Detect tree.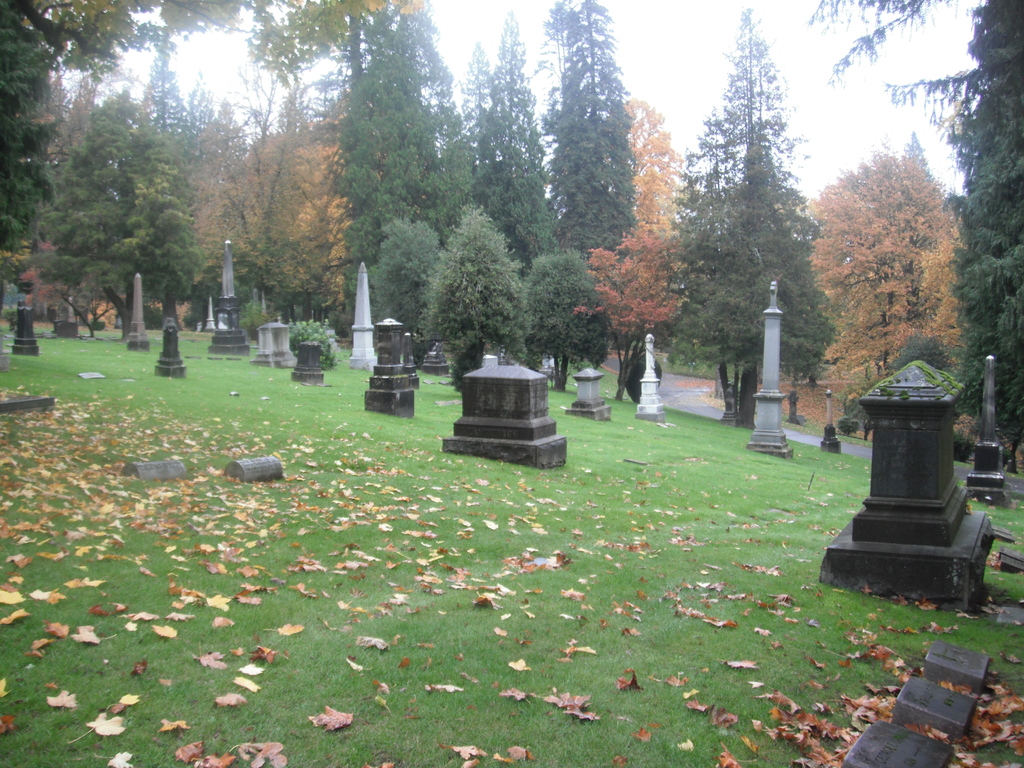
Detected at rect(805, 145, 959, 410).
